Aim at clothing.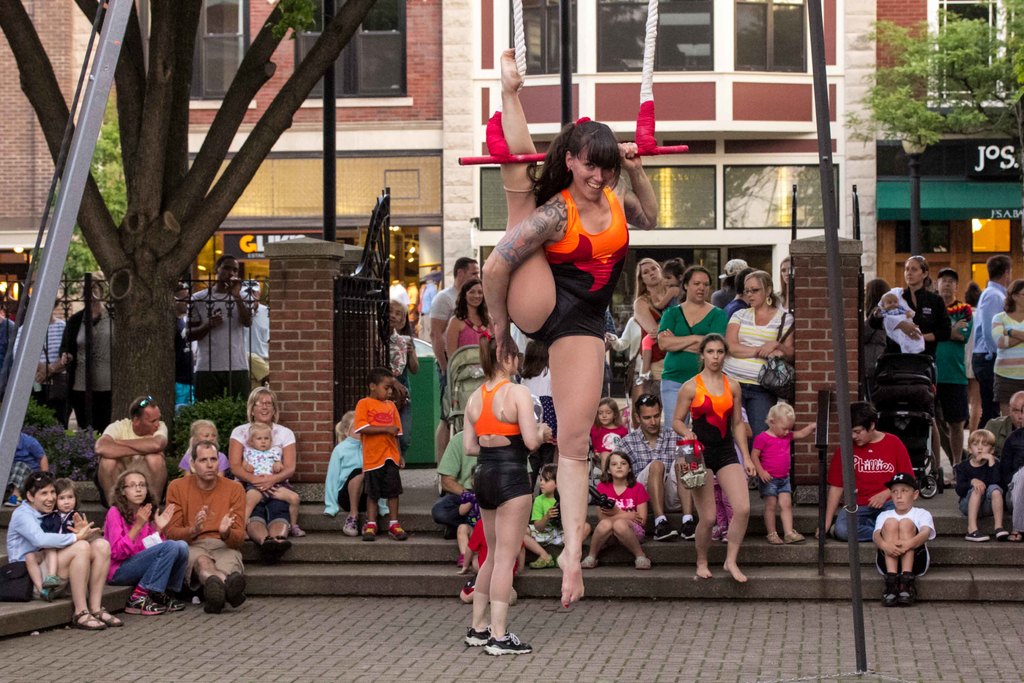
Aimed at x1=947 y1=439 x2=1010 y2=502.
